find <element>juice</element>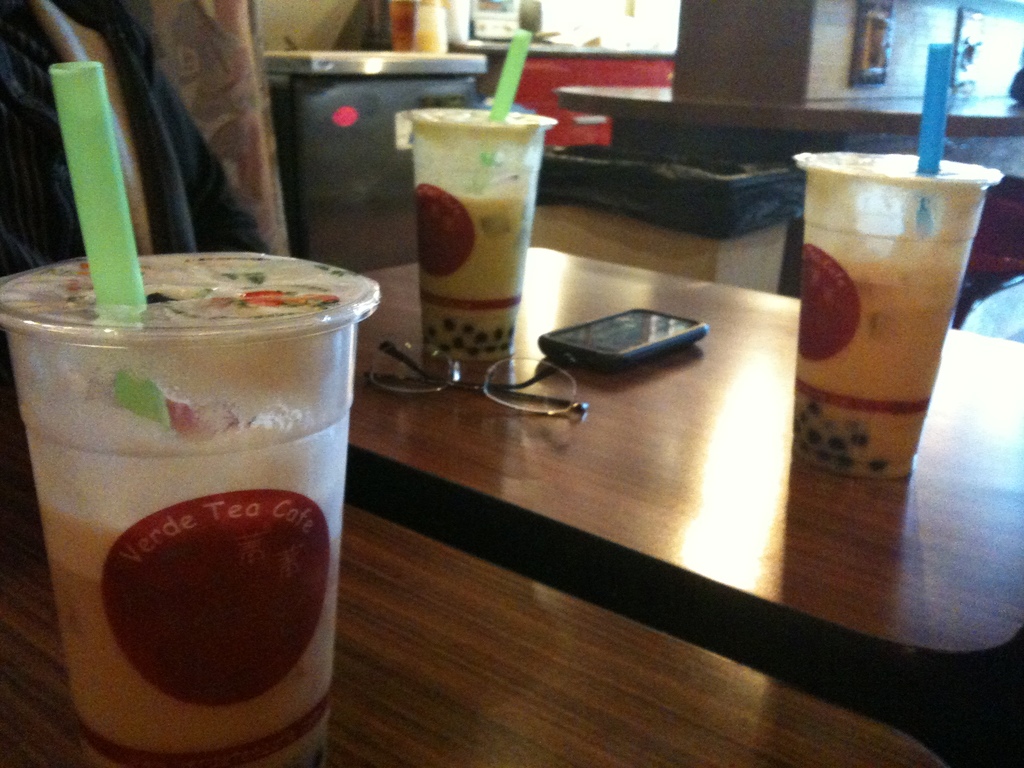
bbox=[792, 151, 980, 489]
